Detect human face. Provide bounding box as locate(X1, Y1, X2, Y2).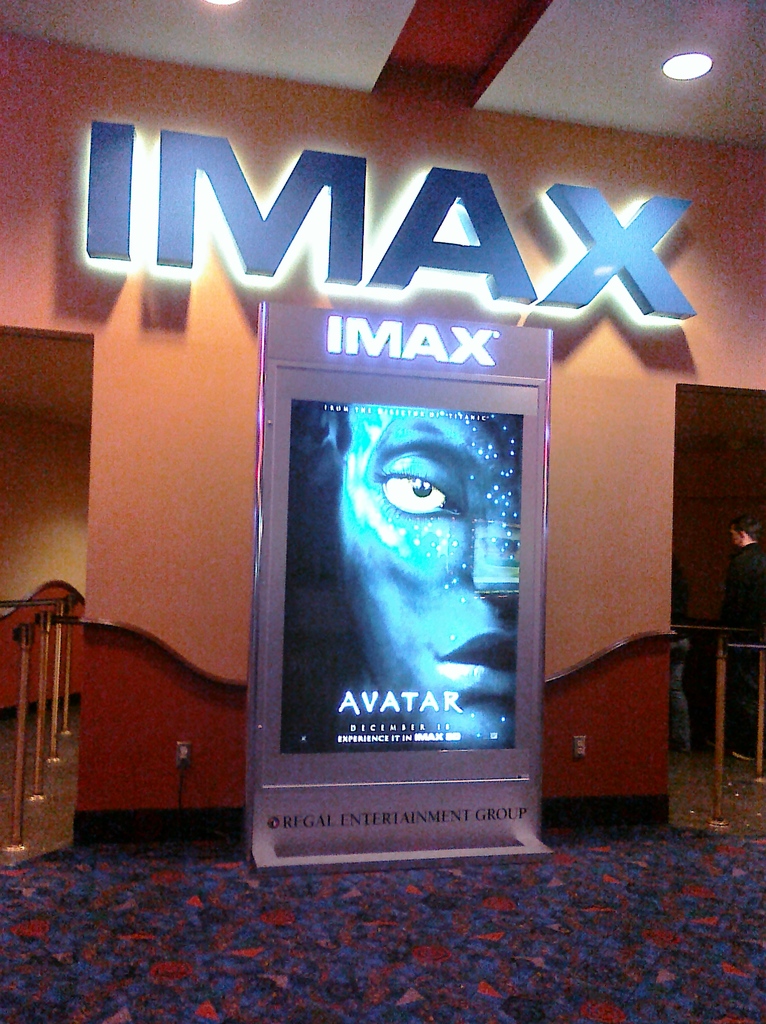
locate(329, 404, 525, 750).
